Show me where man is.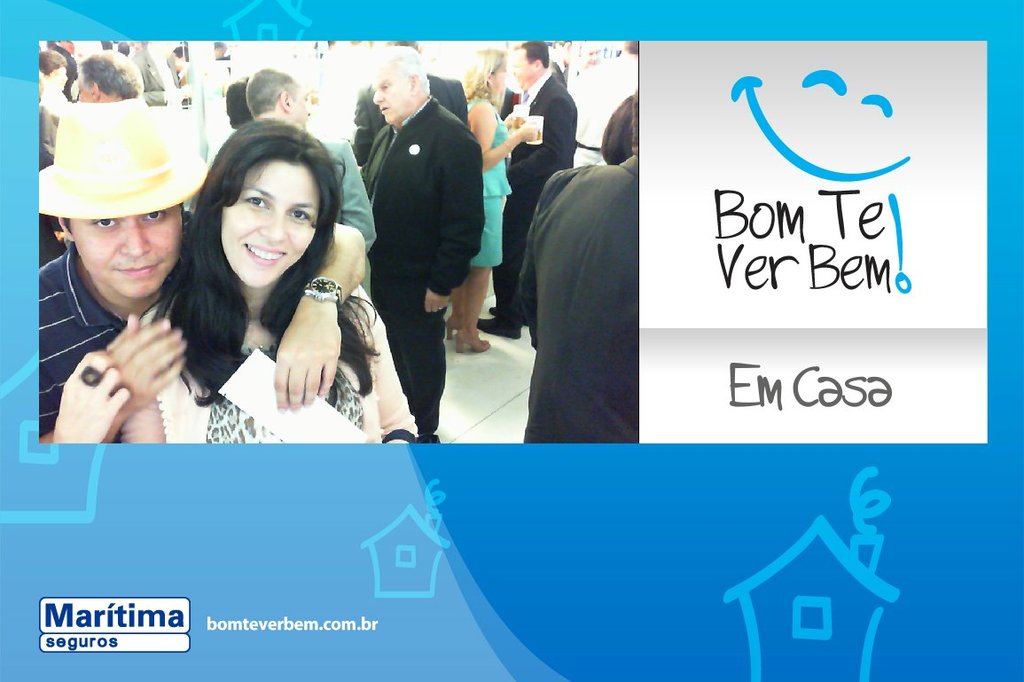
man is at l=242, t=63, r=374, b=247.
